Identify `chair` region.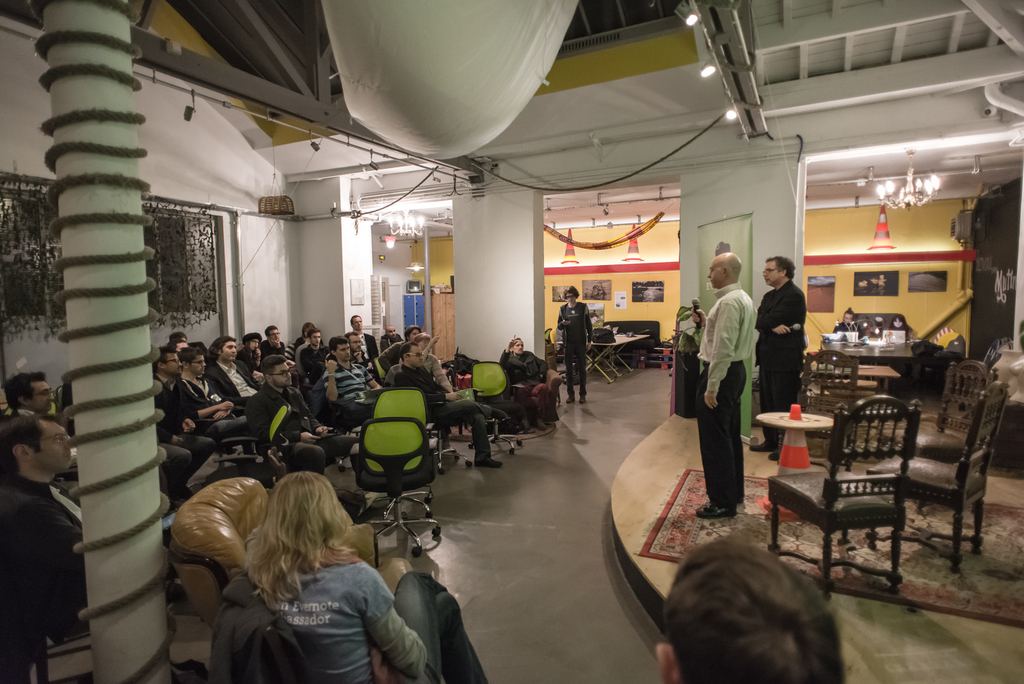
Region: 470,358,529,451.
